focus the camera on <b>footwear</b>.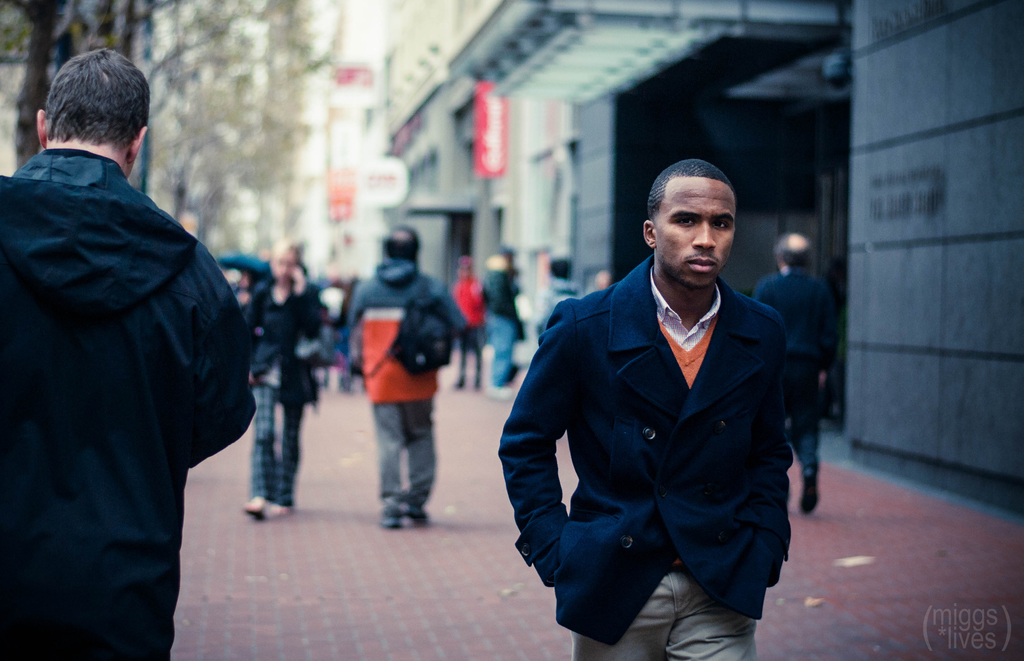
Focus region: x1=234, y1=495, x2=269, y2=522.
